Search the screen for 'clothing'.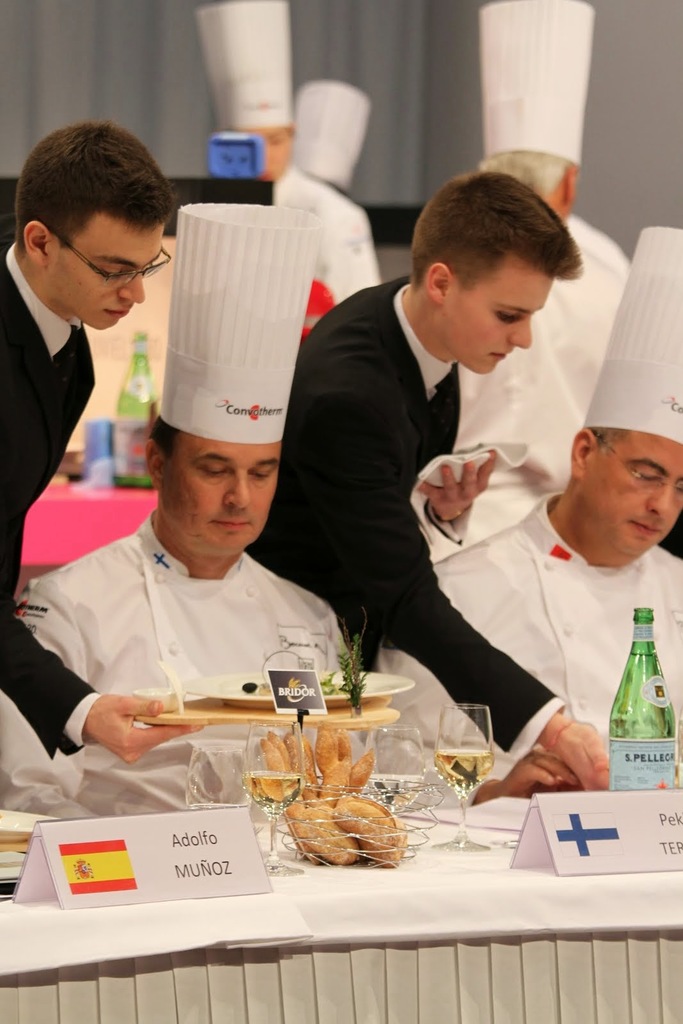
Found at 0, 509, 355, 819.
